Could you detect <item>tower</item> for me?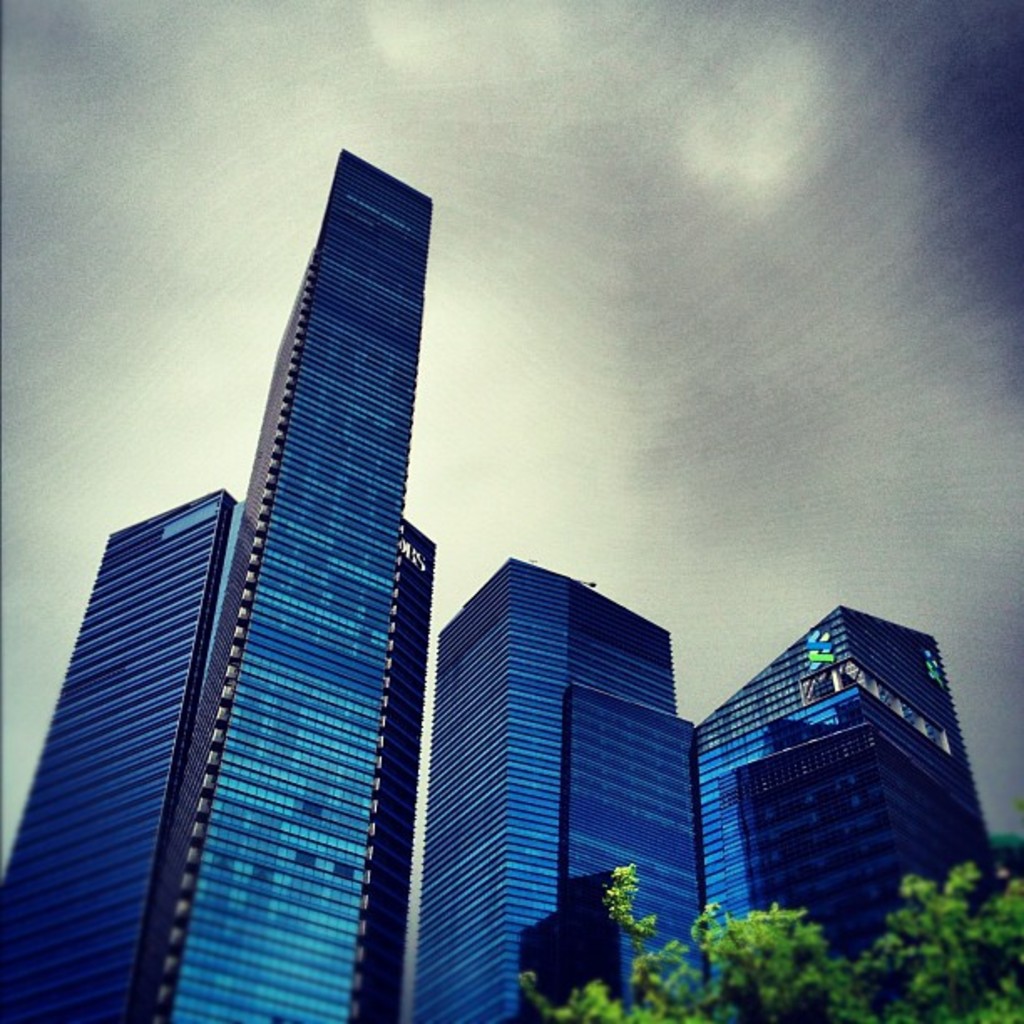
Detection result: <bbox>125, 127, 463, 1022</bbox>.
